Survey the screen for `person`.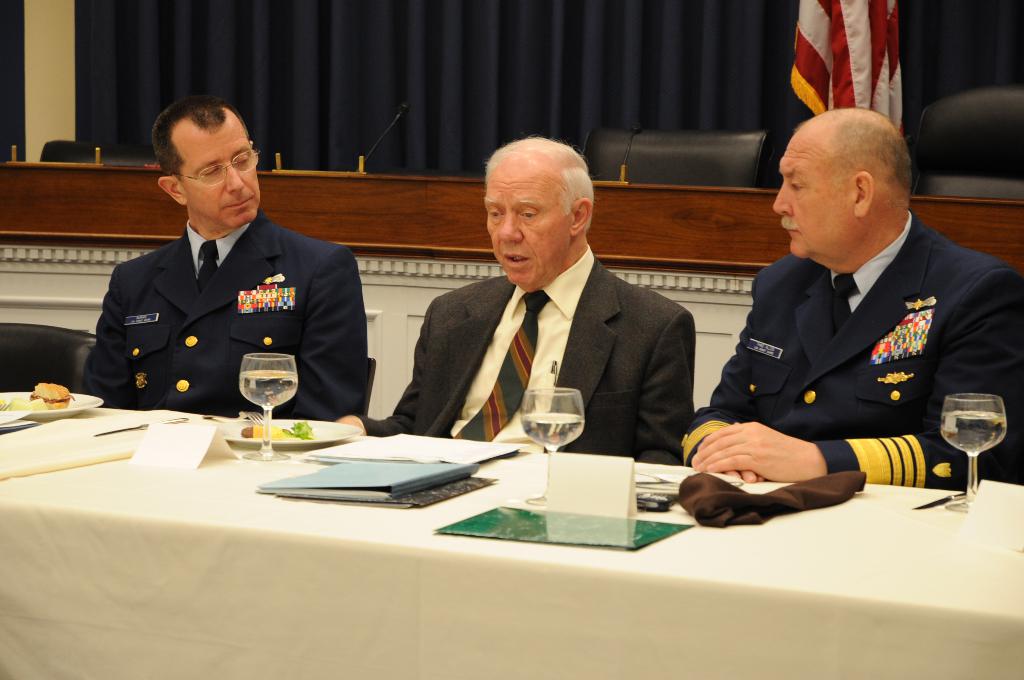
Survey found: <region>328, 134, 694, 460</region>.
